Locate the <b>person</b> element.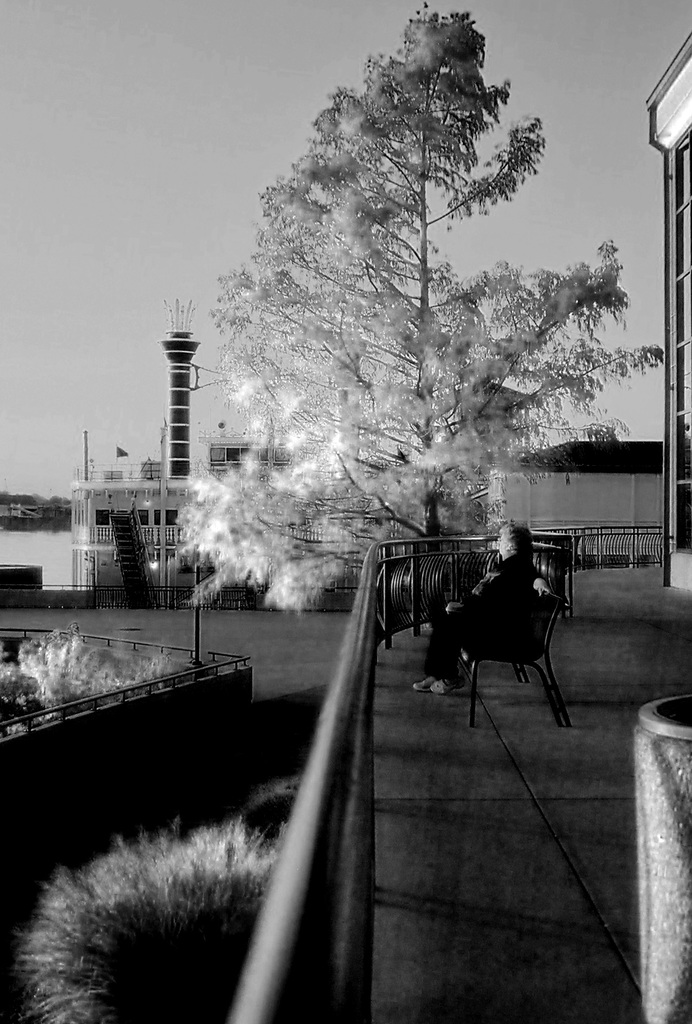
Element bbox: 410,522,548,696.
